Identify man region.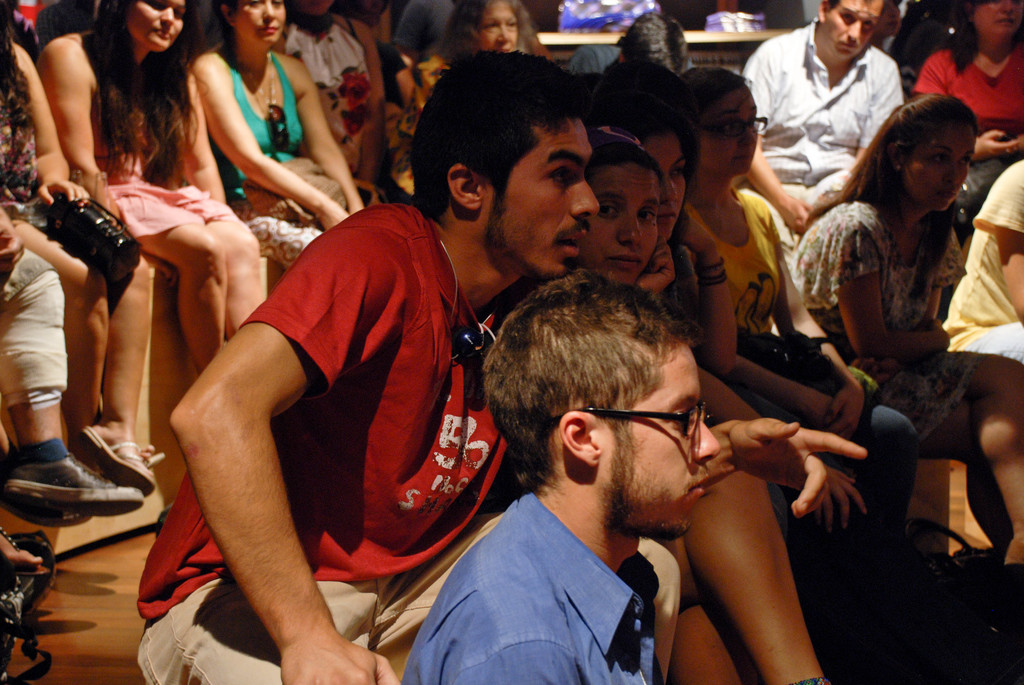
Region: x1=735 y1=0 x2=916 y2=295.
